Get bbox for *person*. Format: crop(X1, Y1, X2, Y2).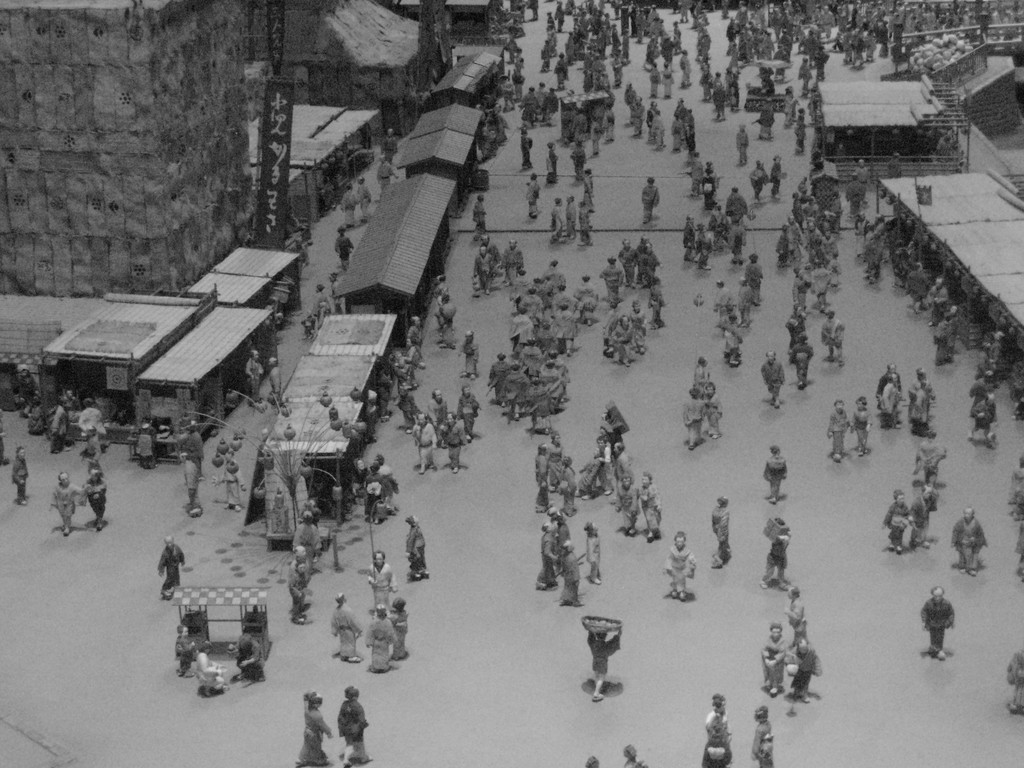
crop(639, 470, 664, 544).
